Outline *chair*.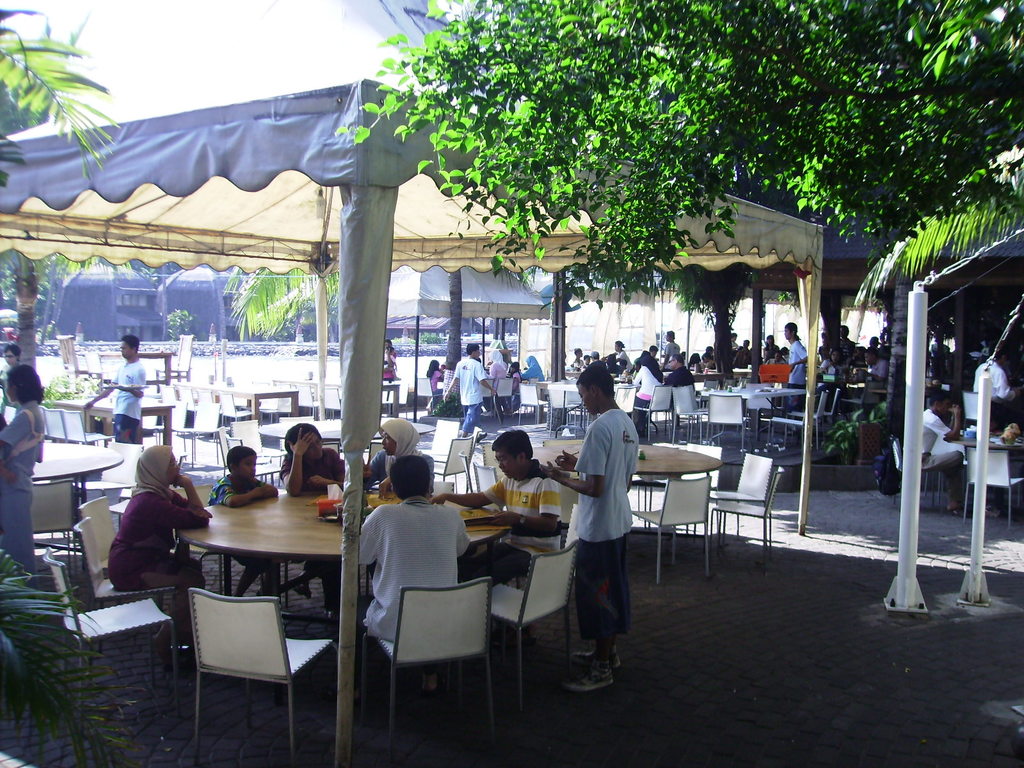
Outline: box(75, 491, 121, 565).
